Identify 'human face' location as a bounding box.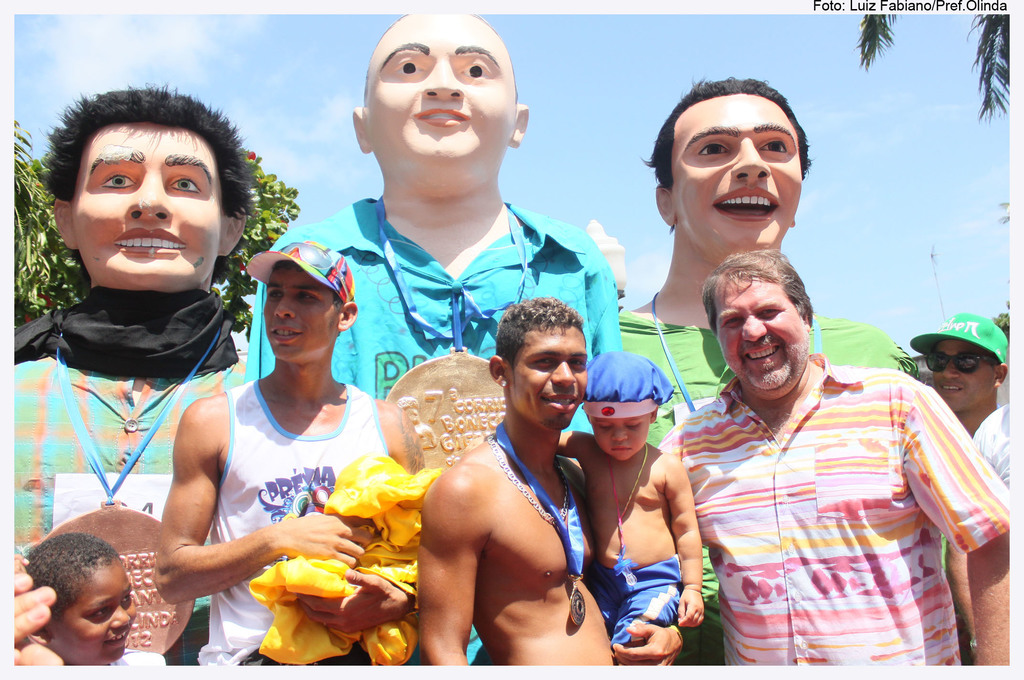
668, 95, 799, 248.
